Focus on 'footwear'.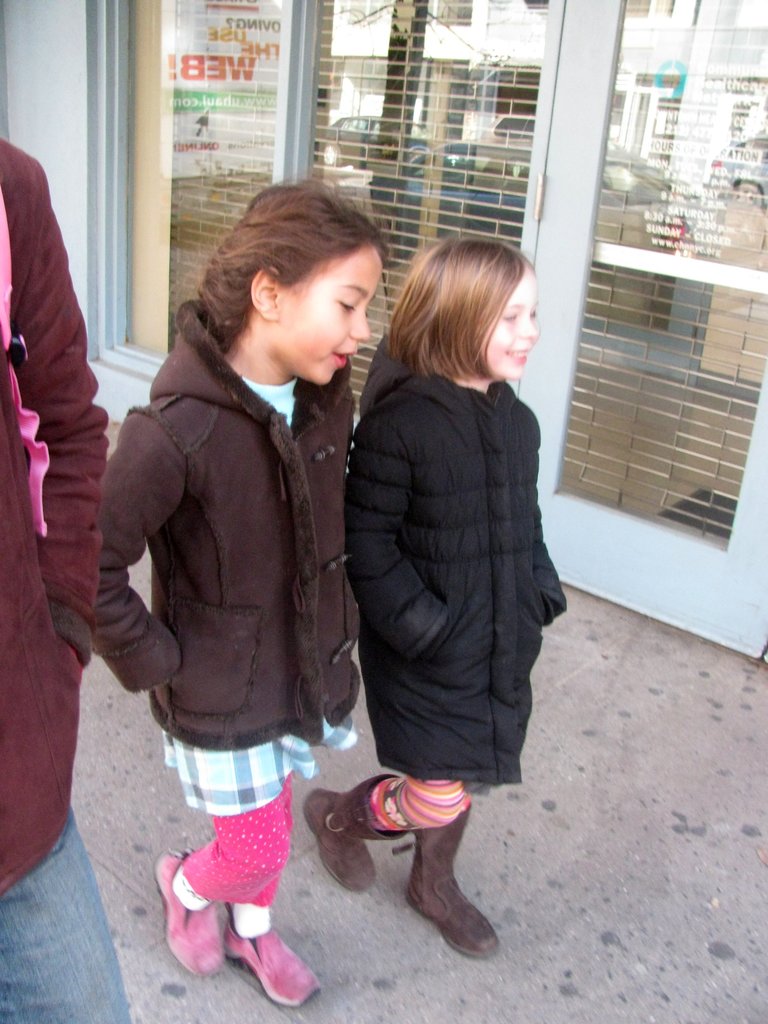
Focused at pyautogui.locateOnScreen(308, 769, 406, 886).
